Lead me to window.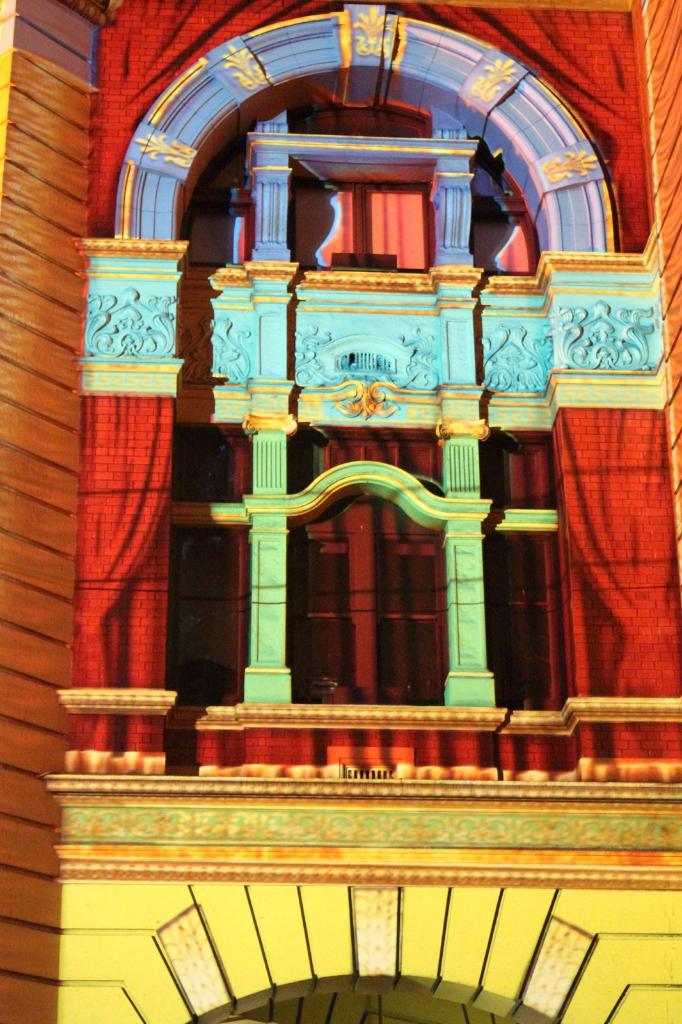
Lead to region(480, 531, 568, 708).
